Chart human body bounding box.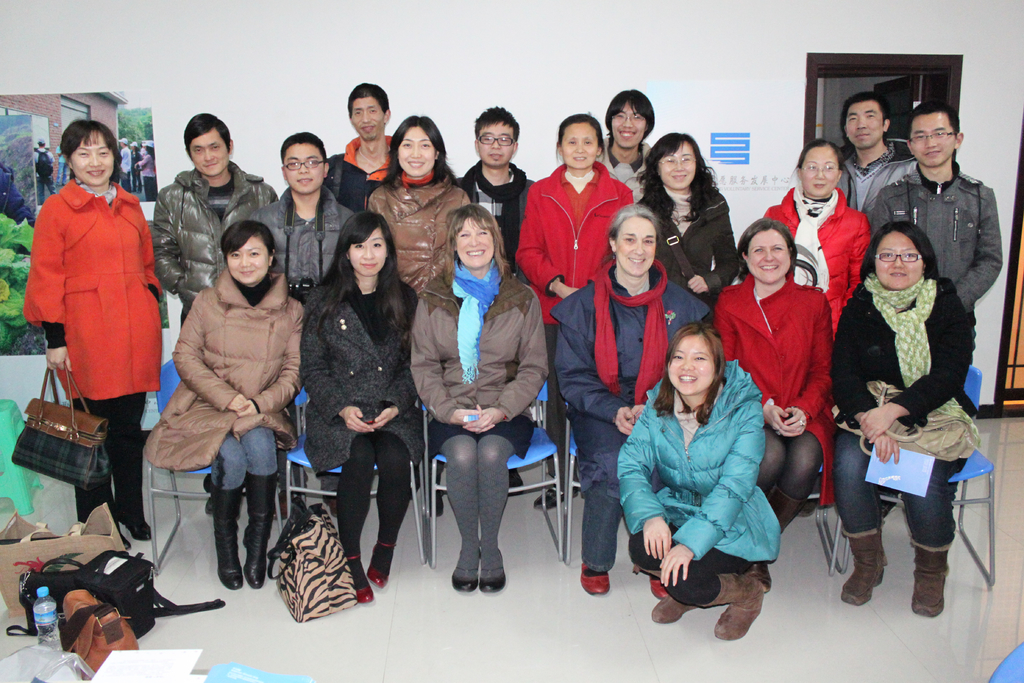
Charted: (642, 357, 780, 638).
